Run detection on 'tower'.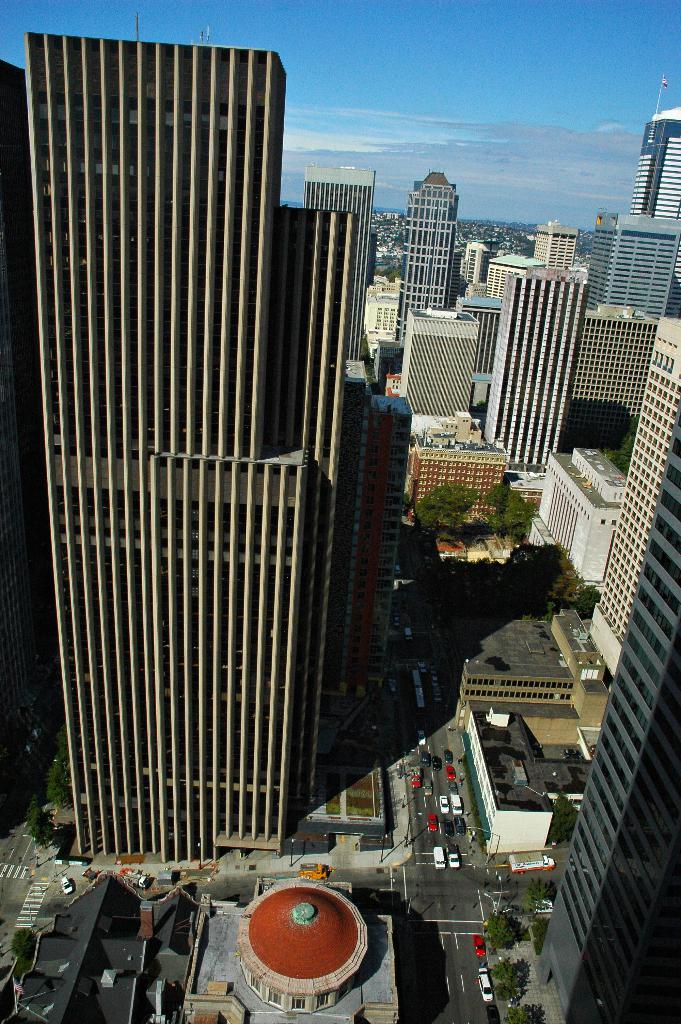
Result: region(21, 27, 312, 861).
